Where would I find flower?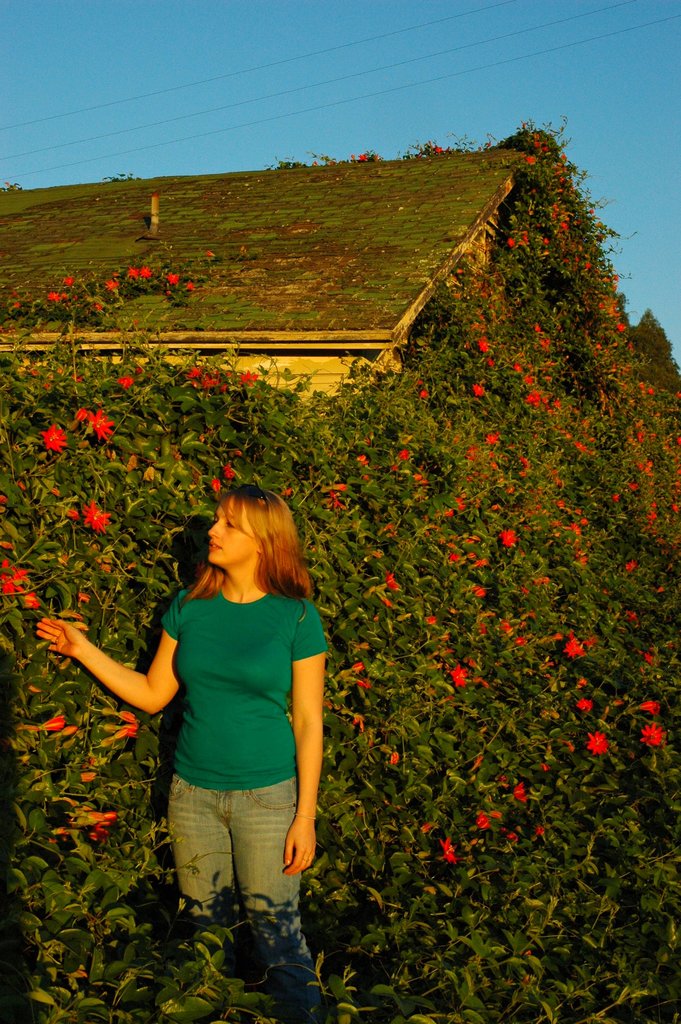
At crop(632, 699, 662, 715).
